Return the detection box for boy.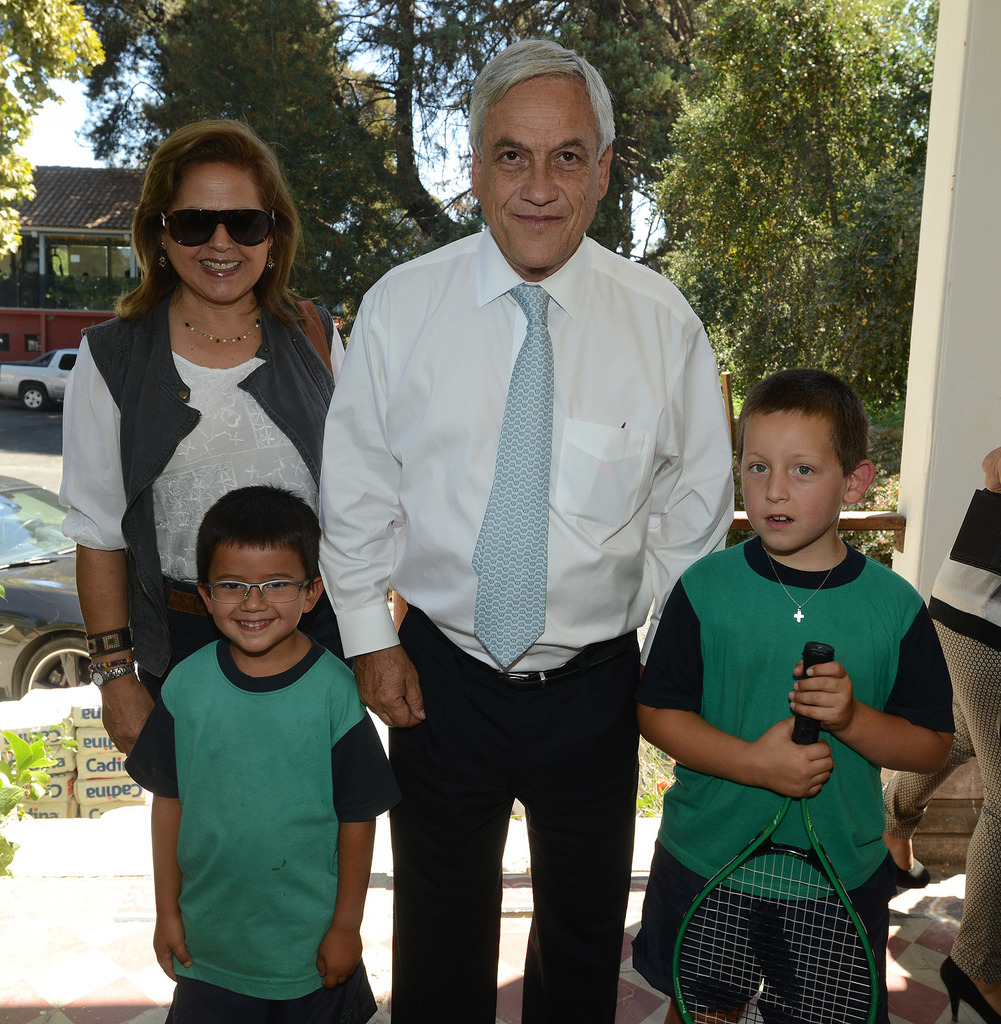
122:484:396:1023.
